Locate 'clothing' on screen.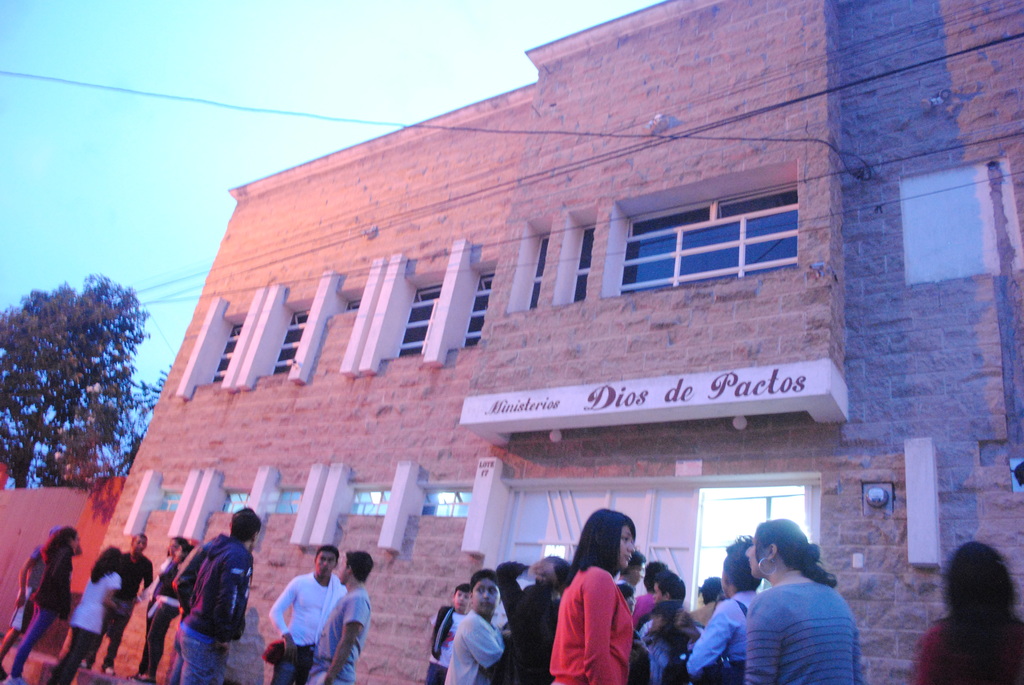
On screen at box=[739, 578, 860, 684].
